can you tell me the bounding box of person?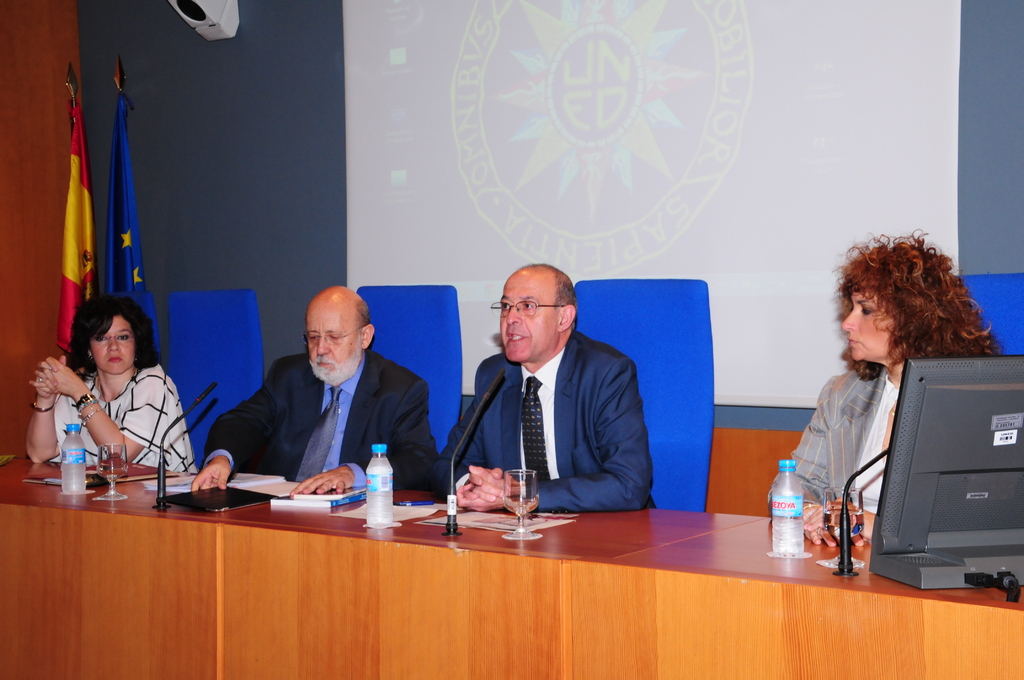
rect(22, 287, 194, 476).
